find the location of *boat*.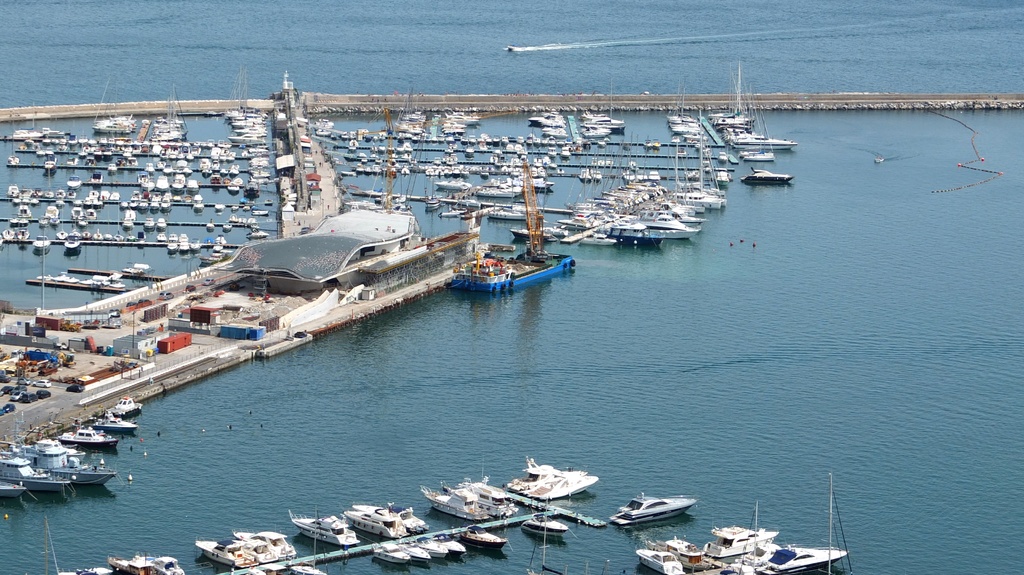
Location: 566:149:568:155.
